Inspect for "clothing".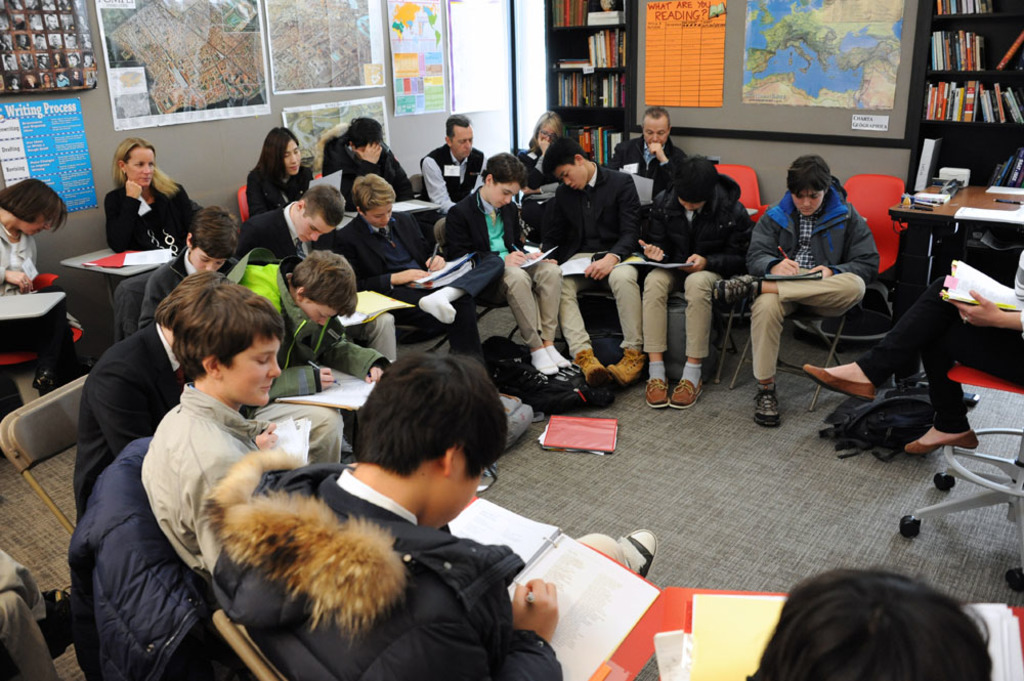
Inspection: detection(59, 78, 70, 86).
